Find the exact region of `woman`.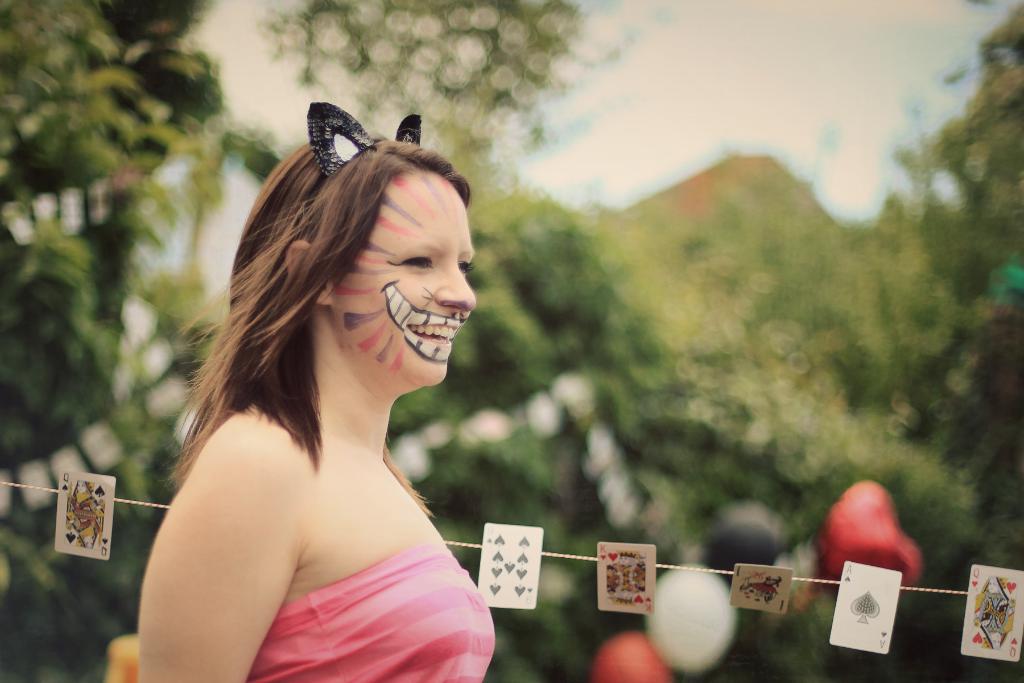
Exact region: <box>609,579,647,606</box>.
